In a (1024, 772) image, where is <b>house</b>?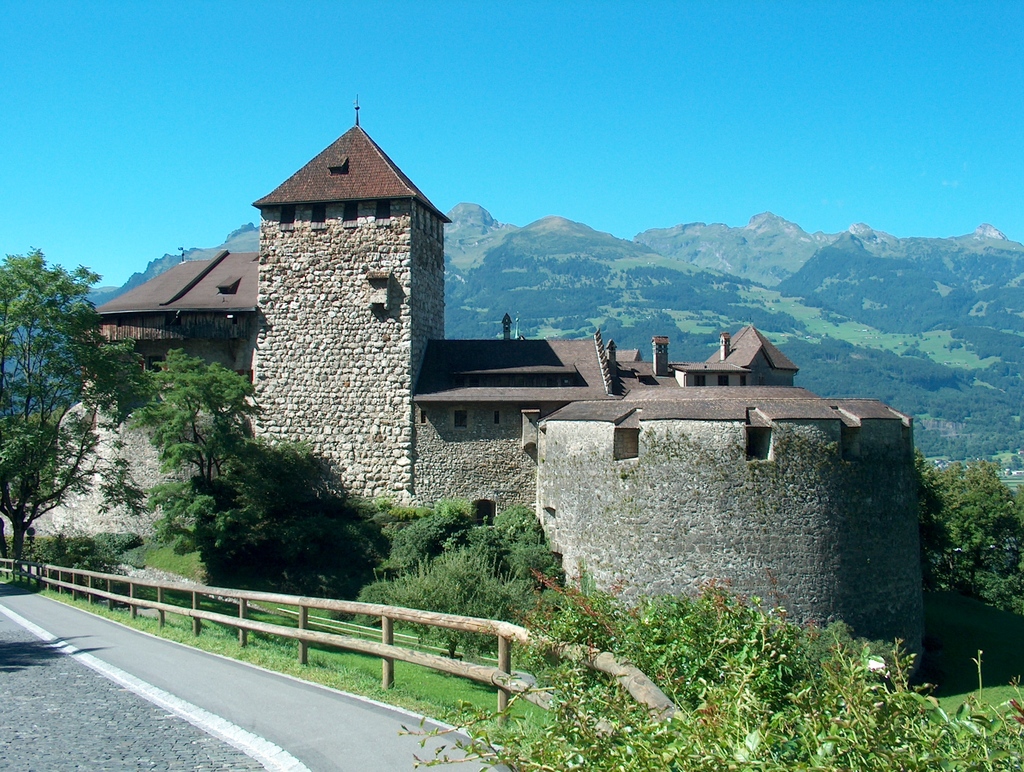
79, 92, 918, 671.
